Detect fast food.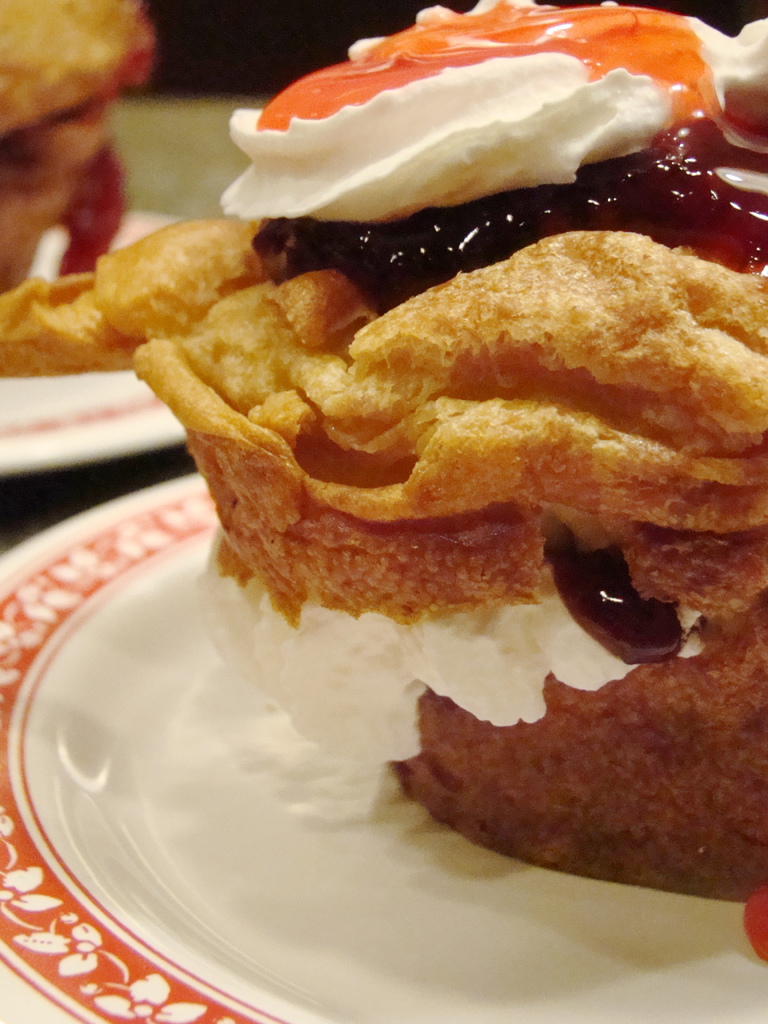
Detected at [68,12,743,796].
